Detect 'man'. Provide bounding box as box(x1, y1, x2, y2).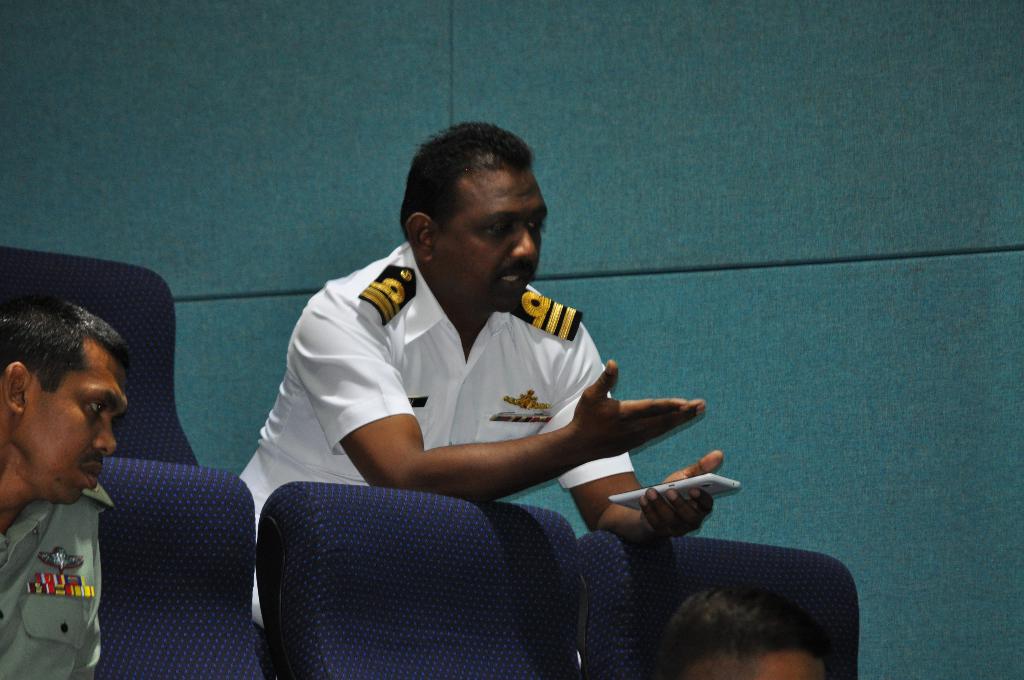
box(0, 296, 129, 679).
